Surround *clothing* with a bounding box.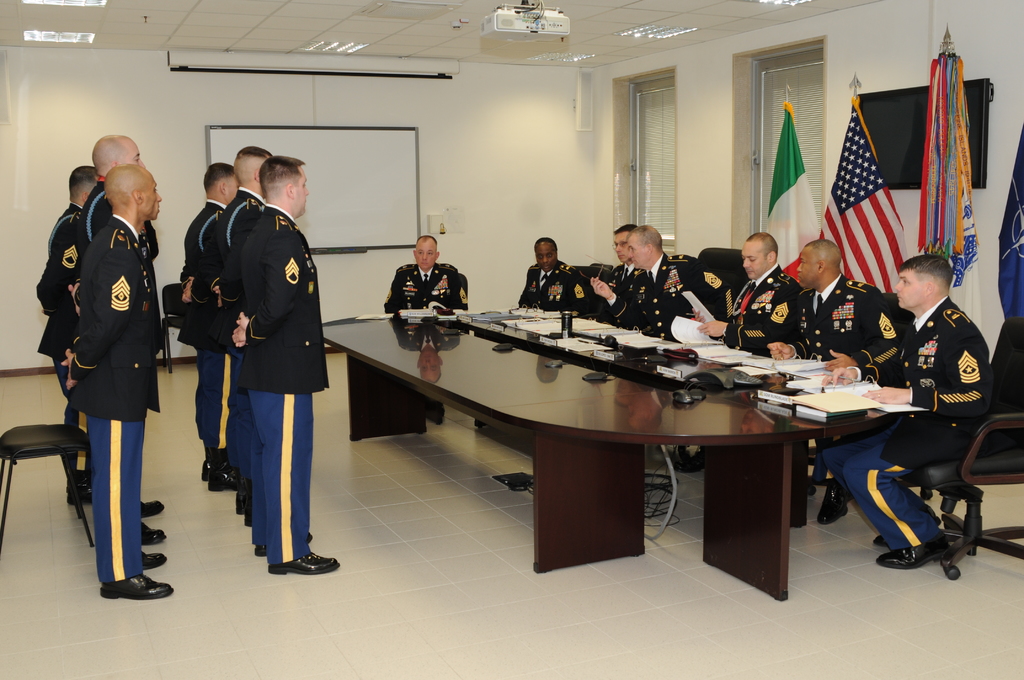
[left=873, top=270, right=1011, bottom=522].
